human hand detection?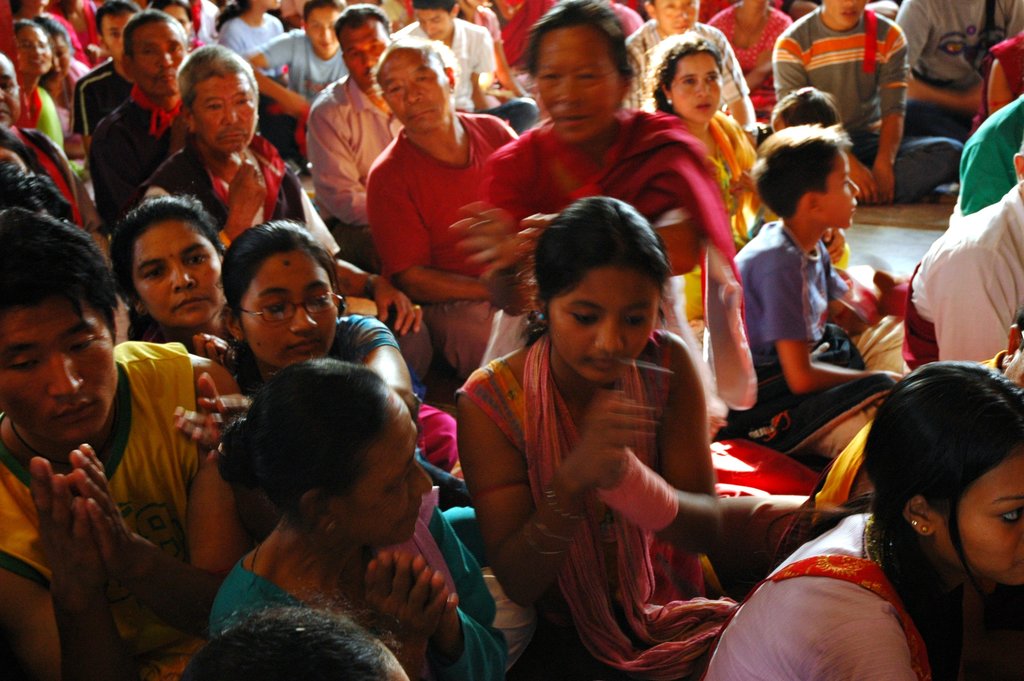
x1=362 y1=554 x2=449 y2=668
